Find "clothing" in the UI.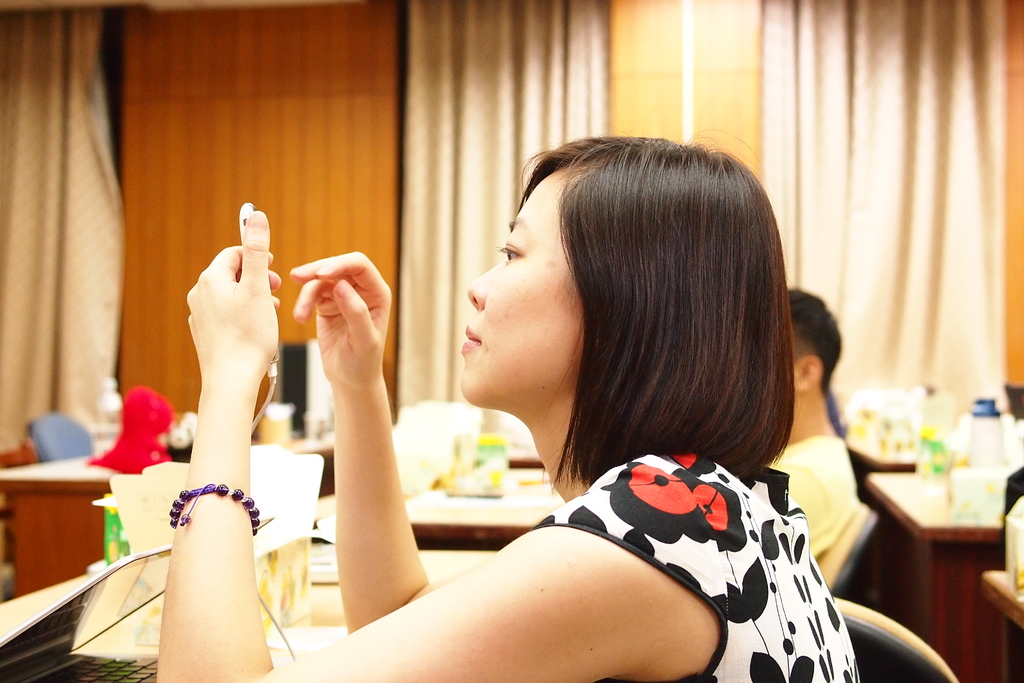
UI element at {"left": 762, "top": 434, "right": 874, "bottom": 562}.
